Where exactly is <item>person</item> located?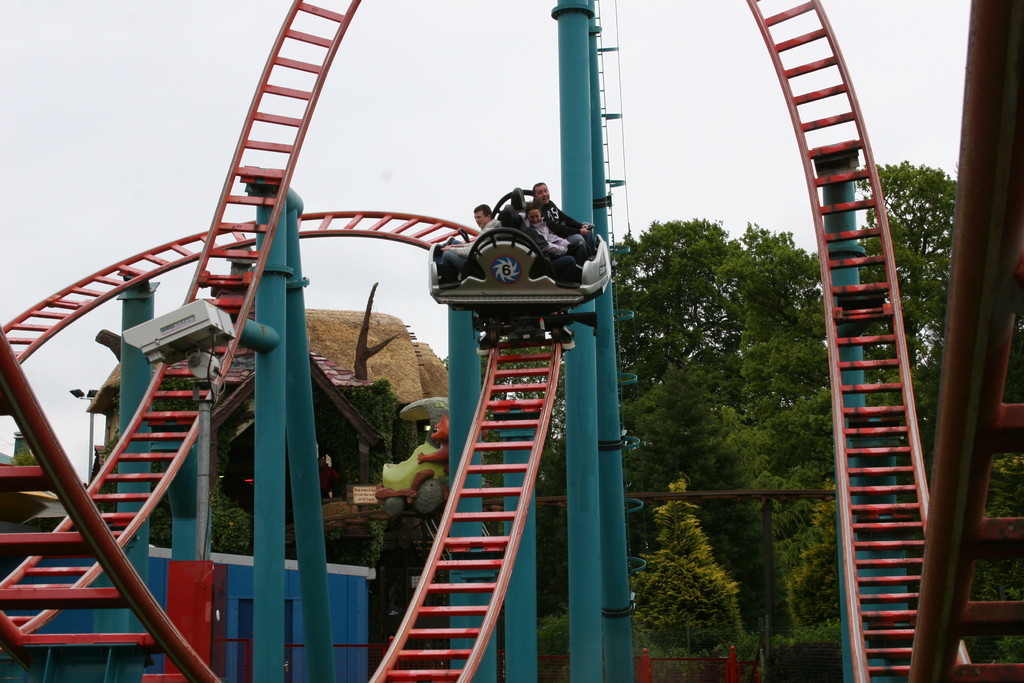
Its bounding box is BBox(440, 204, 504, 282).
